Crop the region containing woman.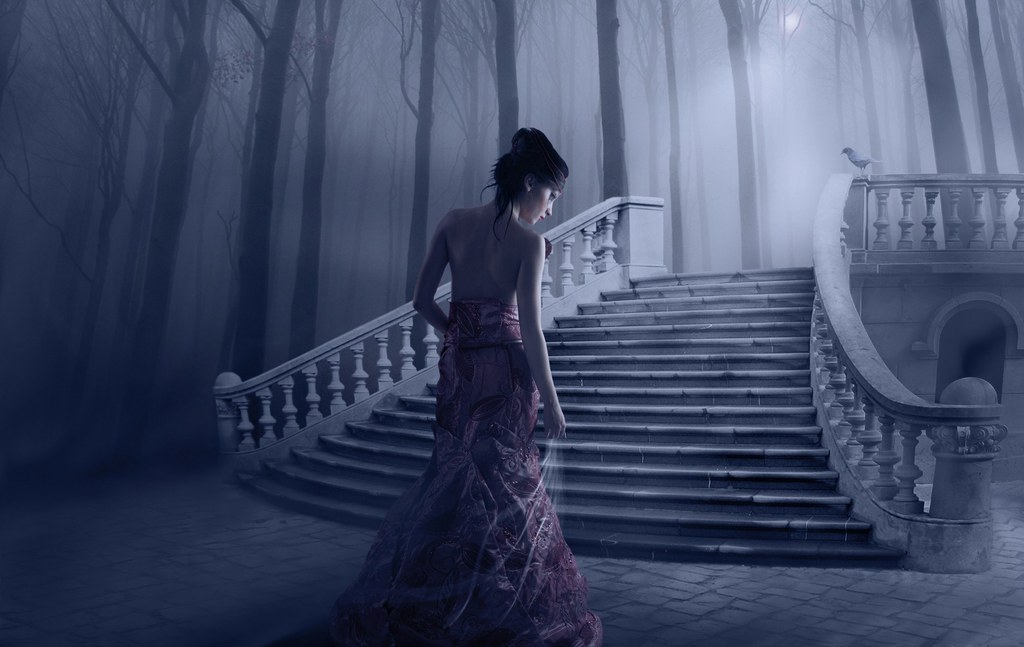
Crop region: detection(369, 114, 596, 628).
